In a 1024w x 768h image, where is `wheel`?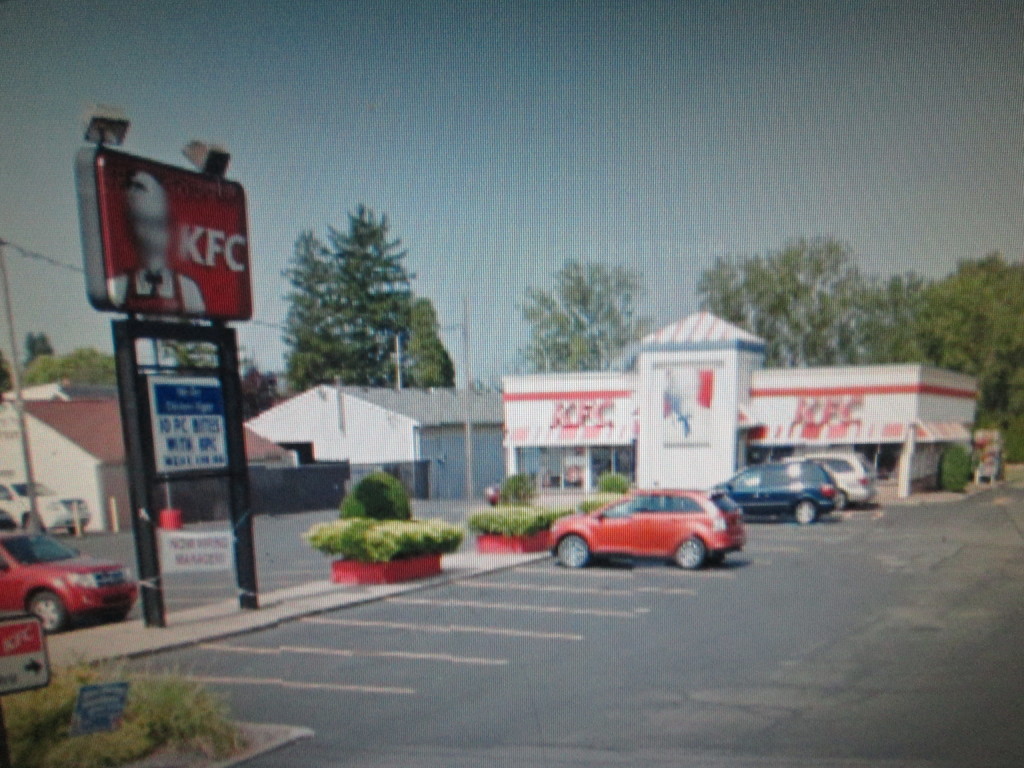
{"left": 555, "top": 536, "right": 592, "bottom": 571}.
